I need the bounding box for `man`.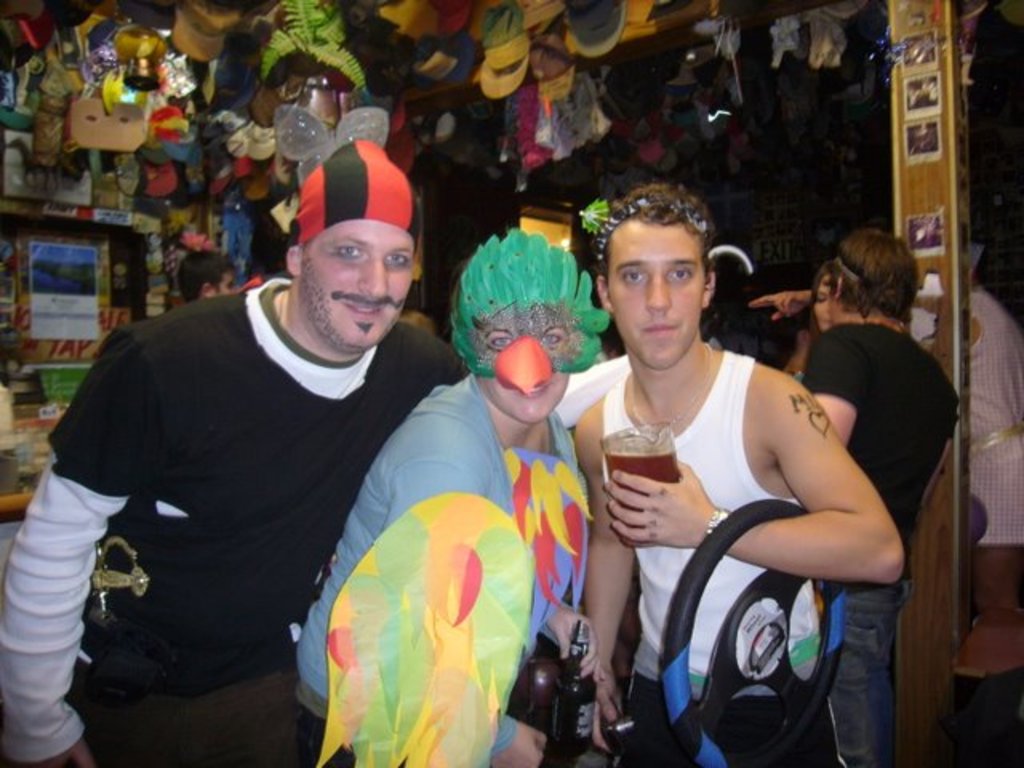
Here it is: pyautogui.locateOnScreen(294, 226, 597, 766).
